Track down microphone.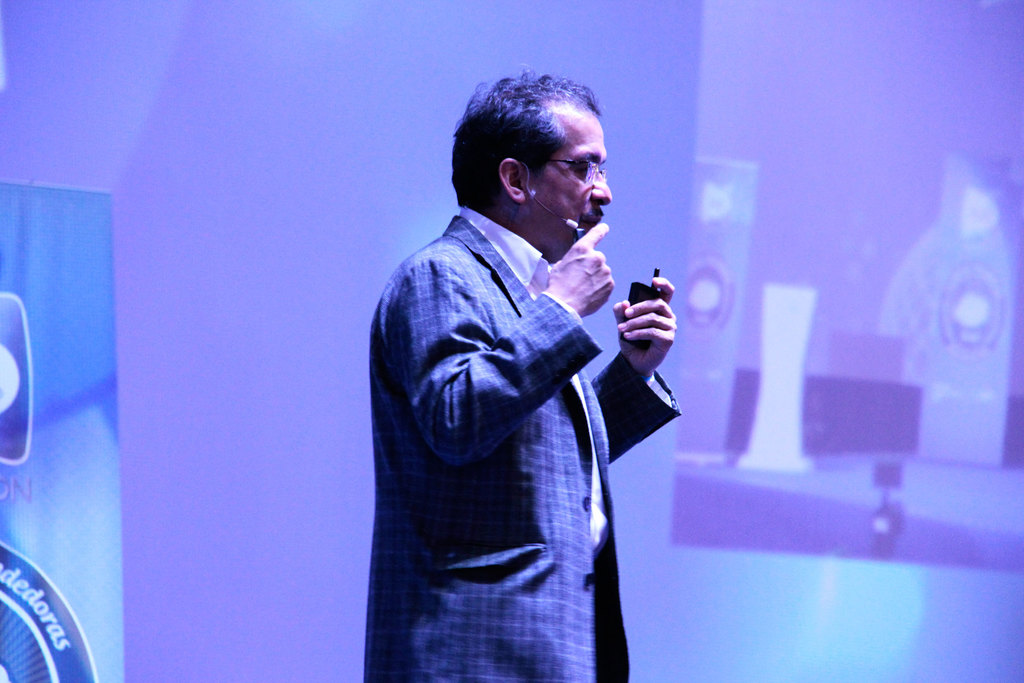
Tracked to bbox(619, 265, 669, 357).
